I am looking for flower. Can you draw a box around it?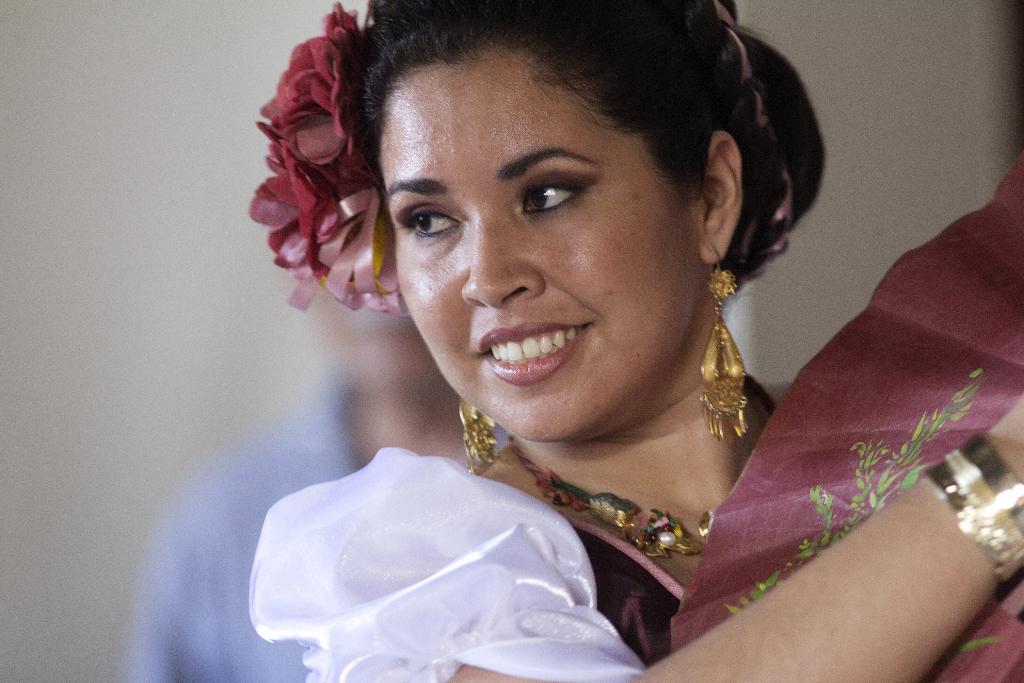
Sure, the bounding box is box=[262, 23, 385, 329].
